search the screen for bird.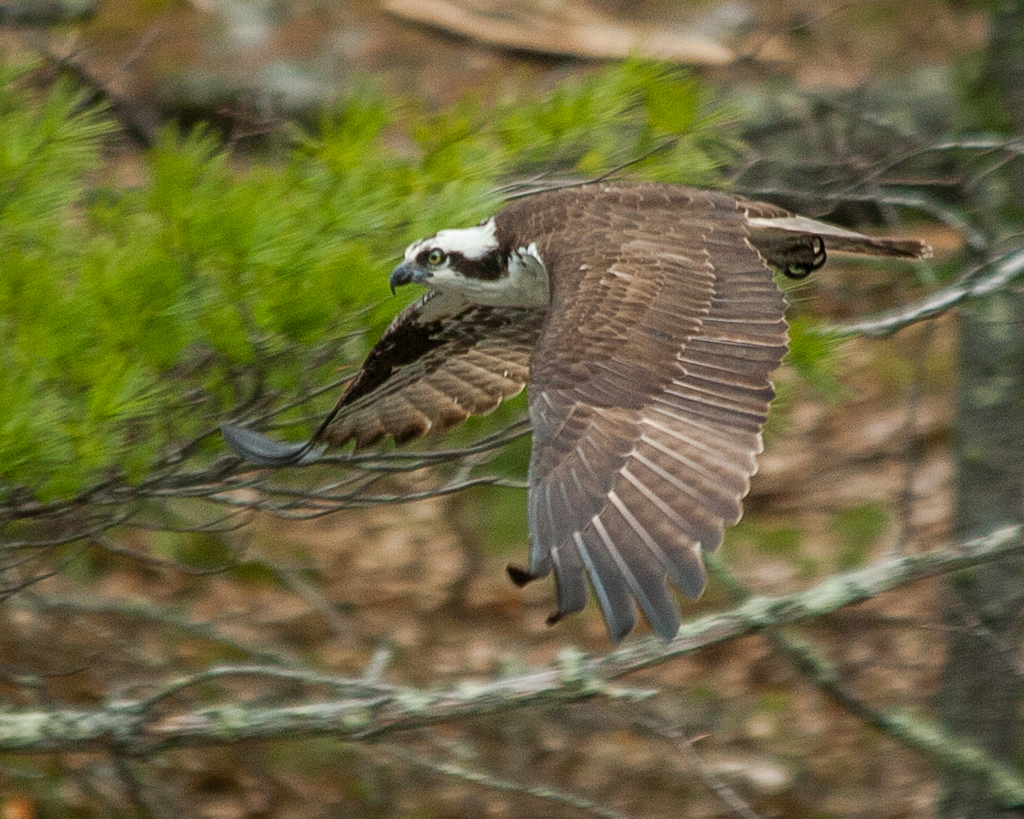
Found at crop(224, 175, 934, 653).
